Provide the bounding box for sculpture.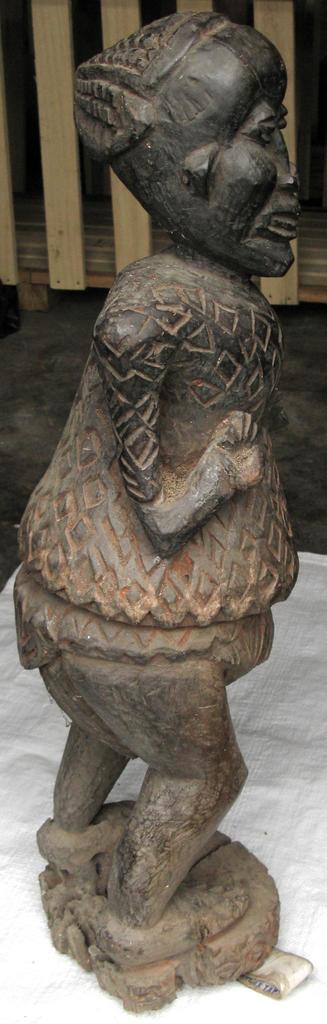
13 3 311 984.
